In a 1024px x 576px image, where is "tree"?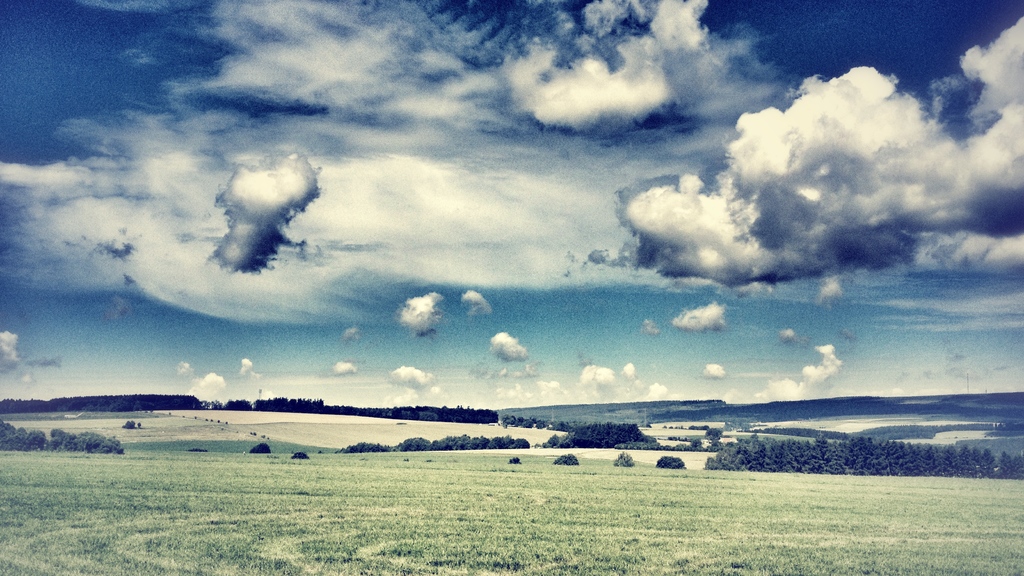
locate(248, 442, 269, 453).
